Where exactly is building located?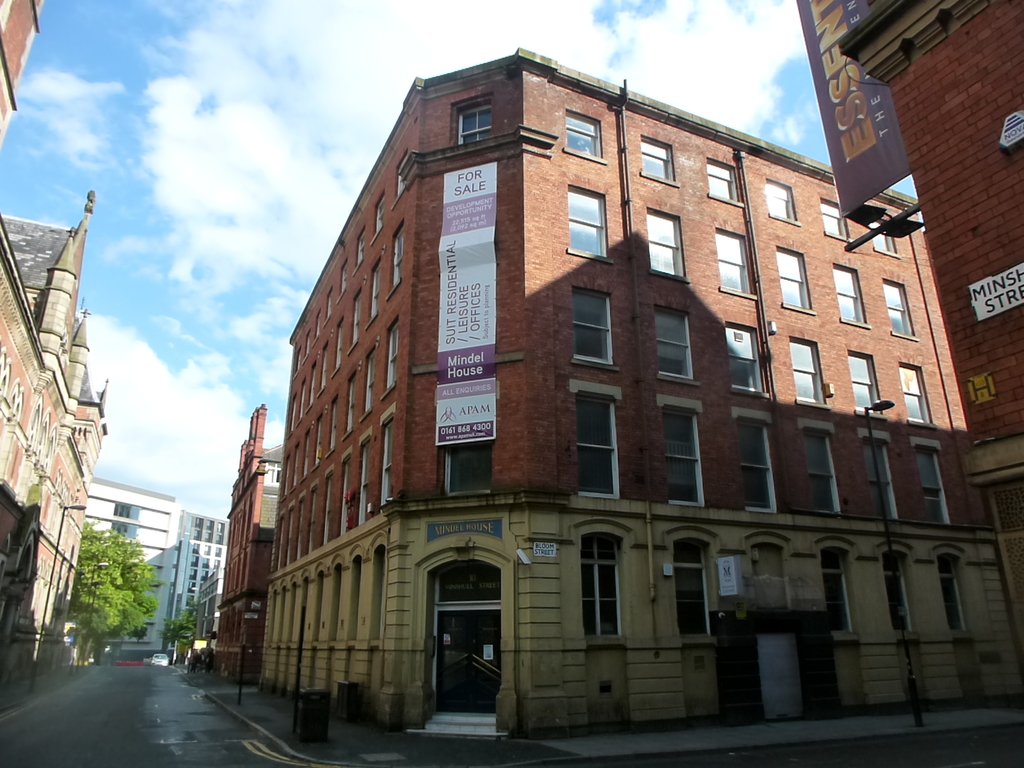
Its bounding box is locate(90, 471, 175, 660).
